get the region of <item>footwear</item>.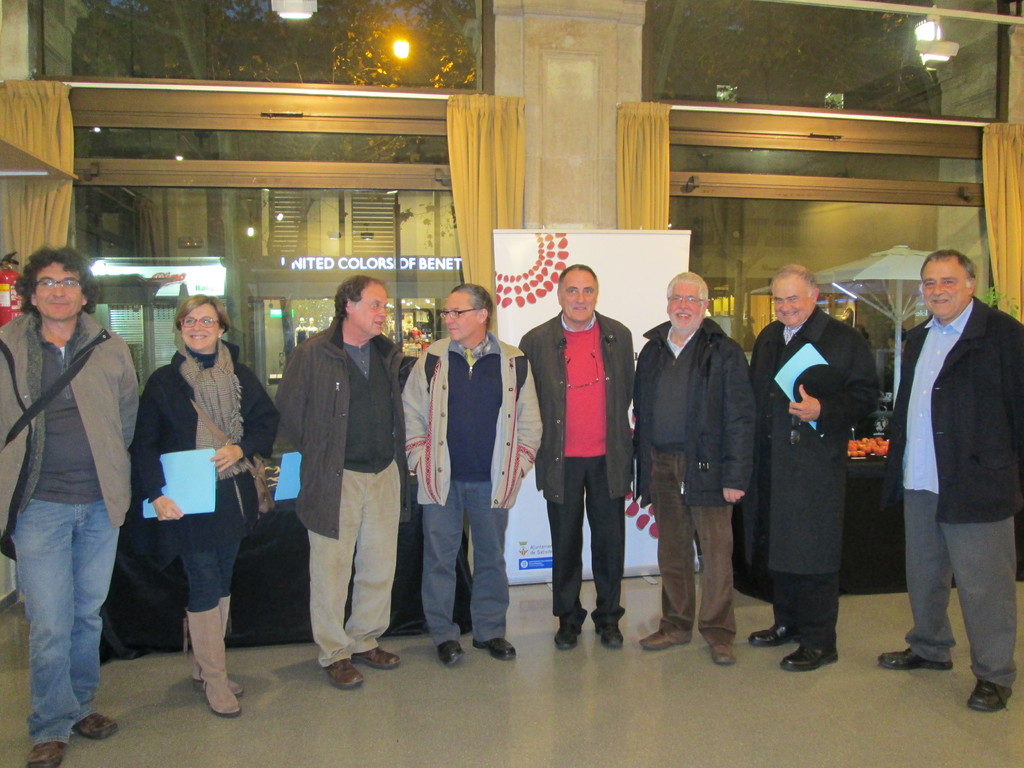
[left=72, top=713, right=118, bottom=739].
